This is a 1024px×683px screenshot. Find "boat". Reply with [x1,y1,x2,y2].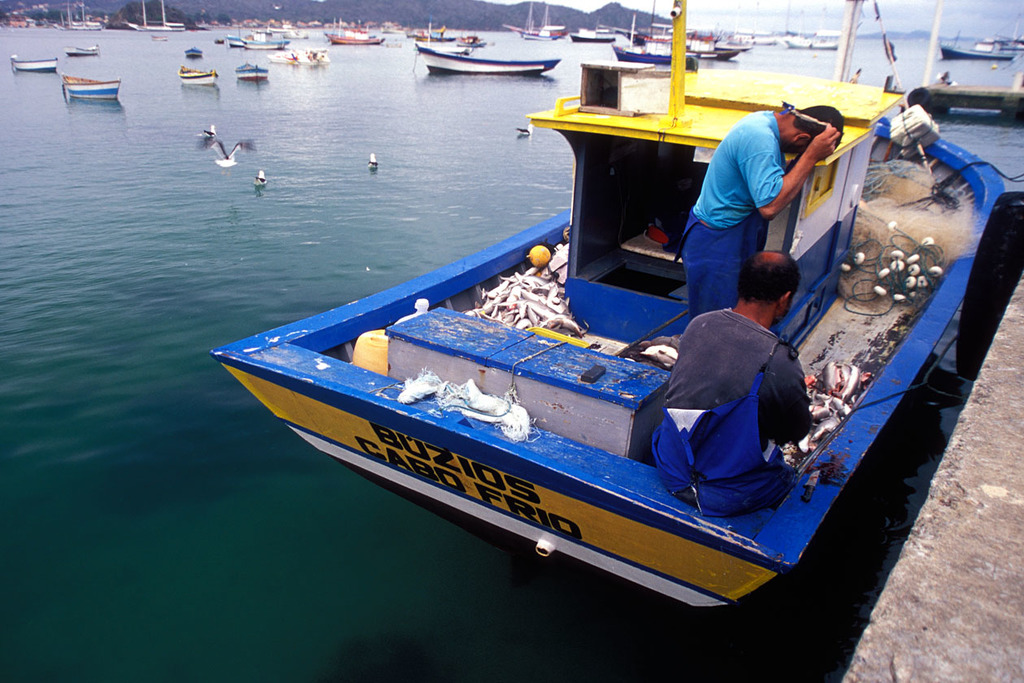
[215,24,386,64].
